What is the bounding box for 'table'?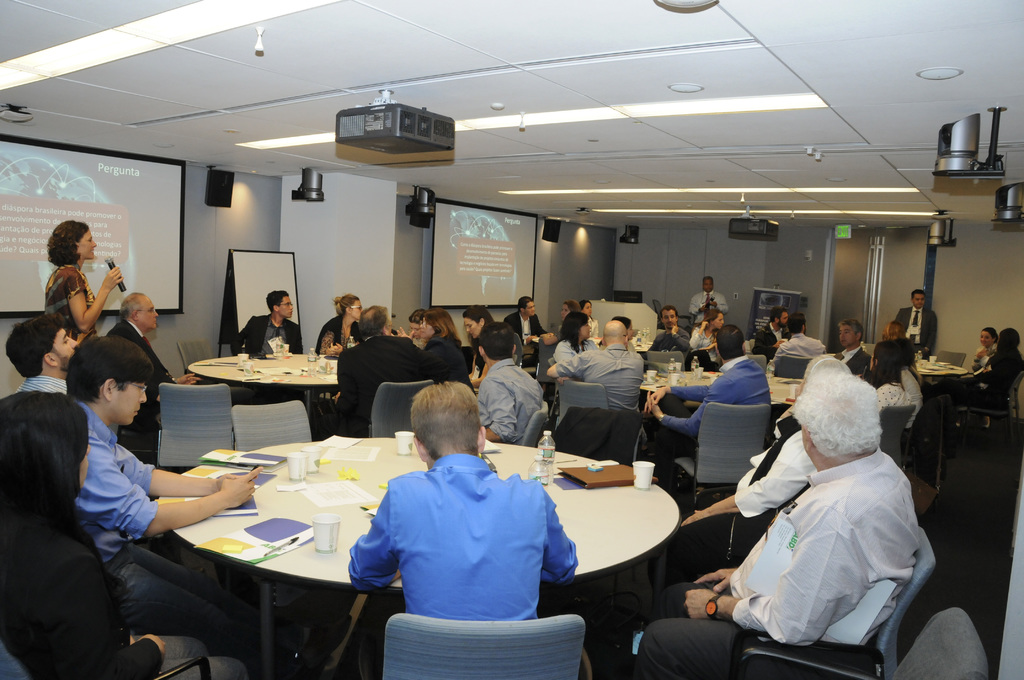
[left=159, top=436, right=683, bottom=679].
